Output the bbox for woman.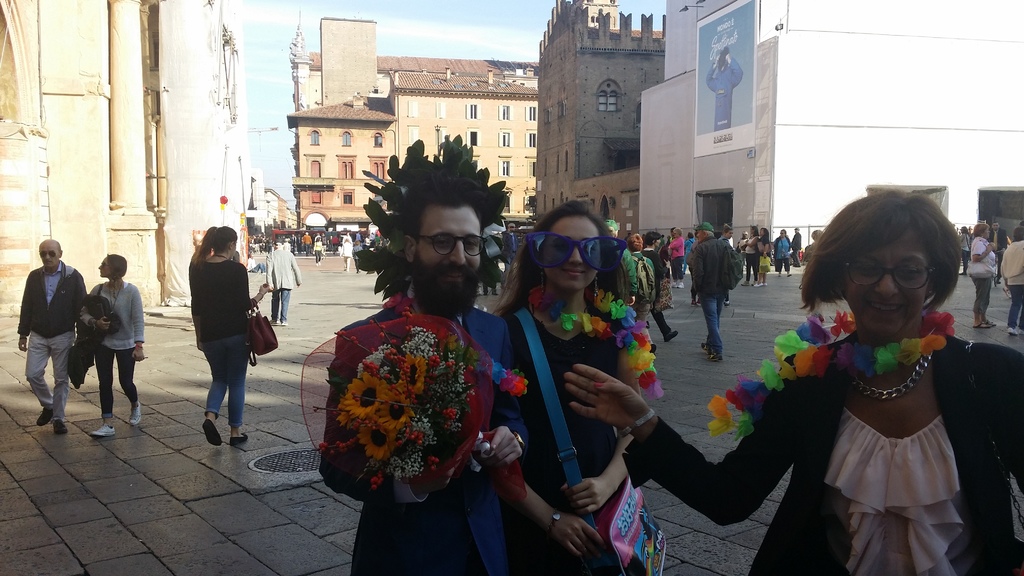
[764,179,1004,574].
